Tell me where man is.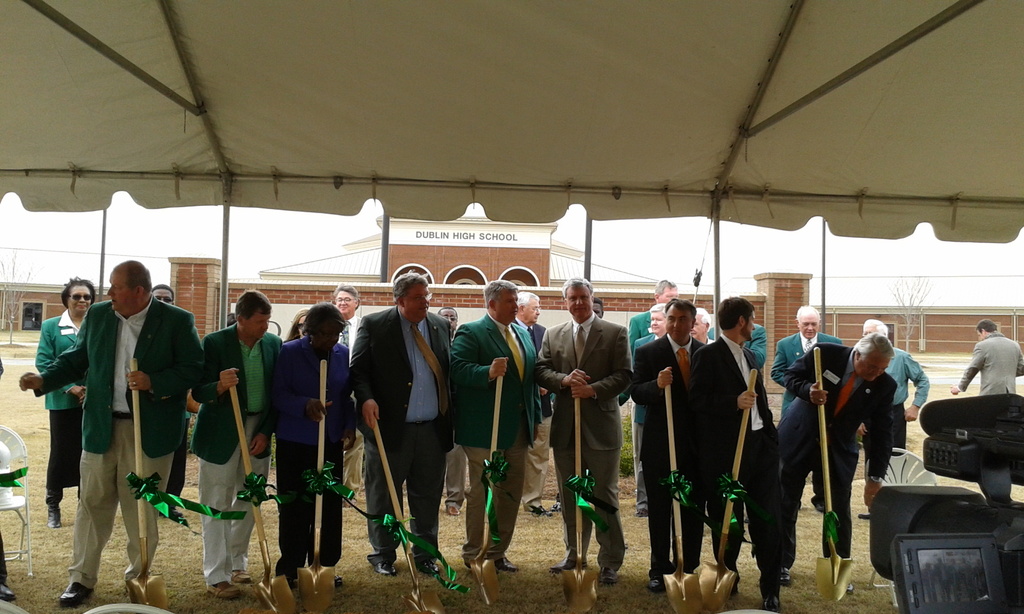
man is at [x1=511, y1=291, x2=555, y2=516].
